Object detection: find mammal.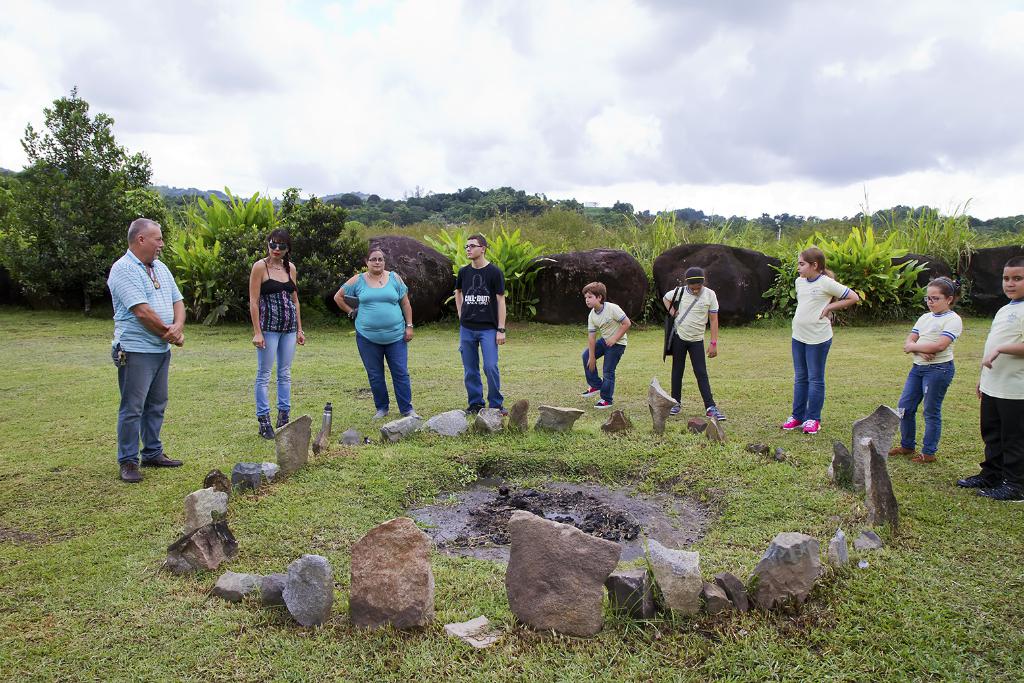
x1=452 y1=232 x2=512 y2=414.
